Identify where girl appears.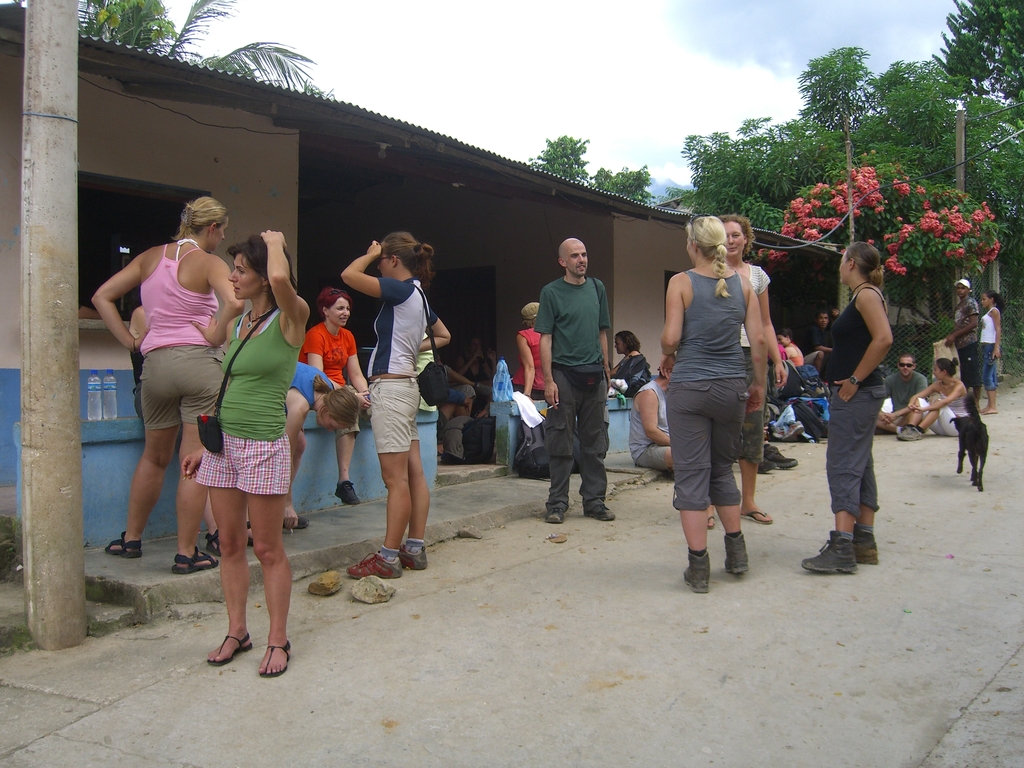
Appears at [x1=980, y1=291, x2=1006, y2=413].
